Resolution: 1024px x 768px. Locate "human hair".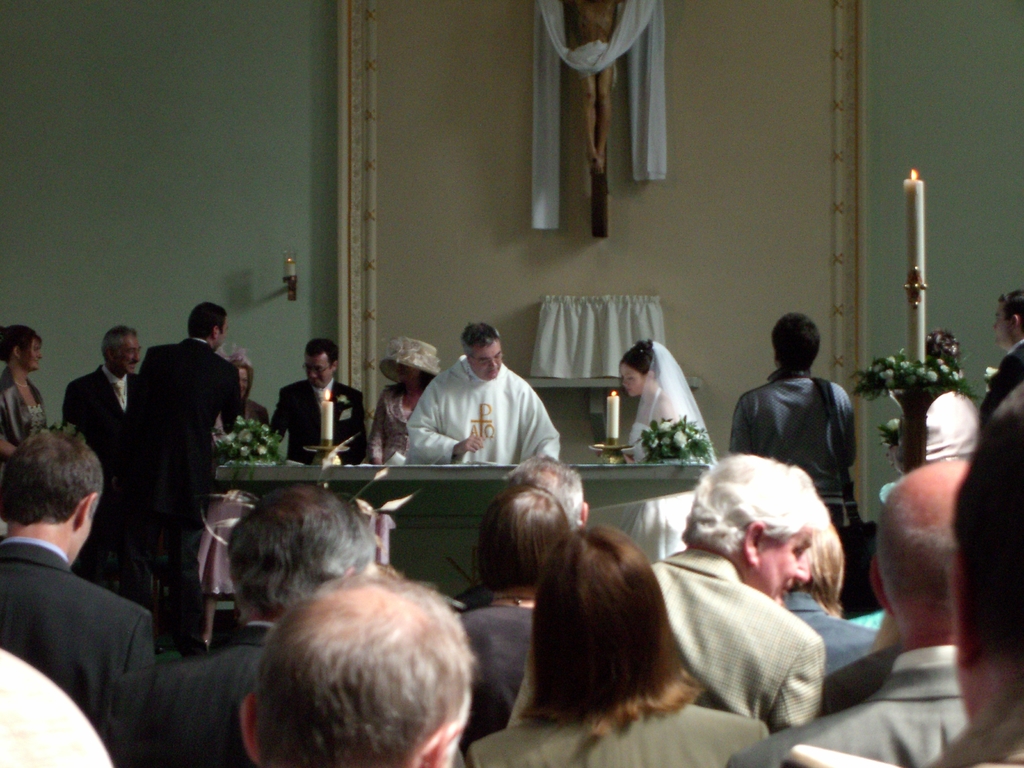
(left=504, top=456, right=584, bottom=524).
